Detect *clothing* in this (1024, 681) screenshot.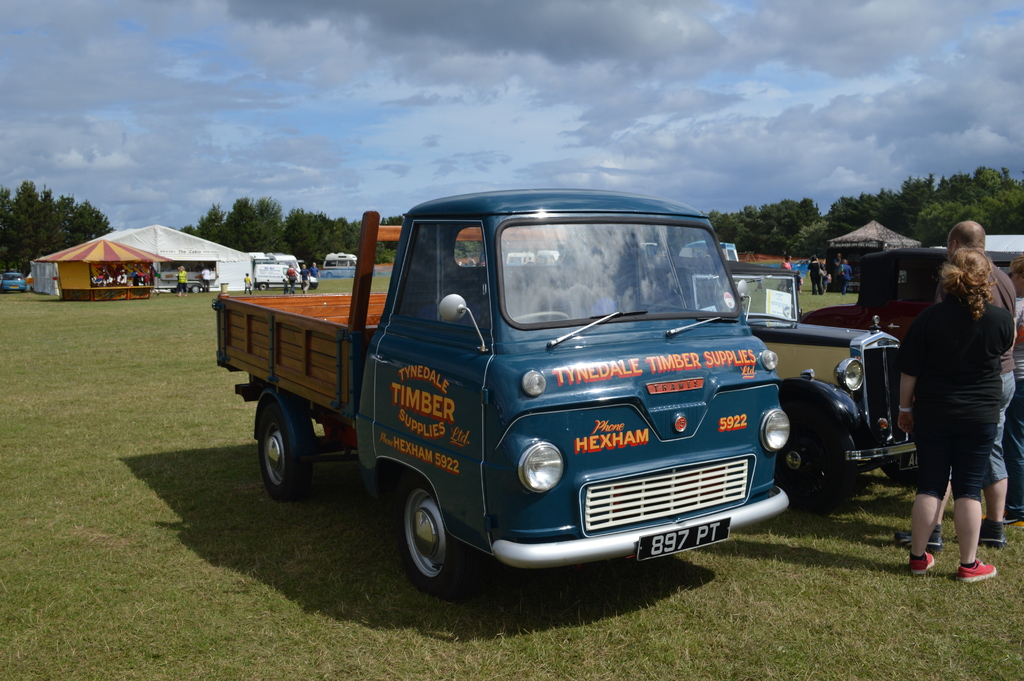
Detection: left=281, top=277, right=289, bottom=295.
